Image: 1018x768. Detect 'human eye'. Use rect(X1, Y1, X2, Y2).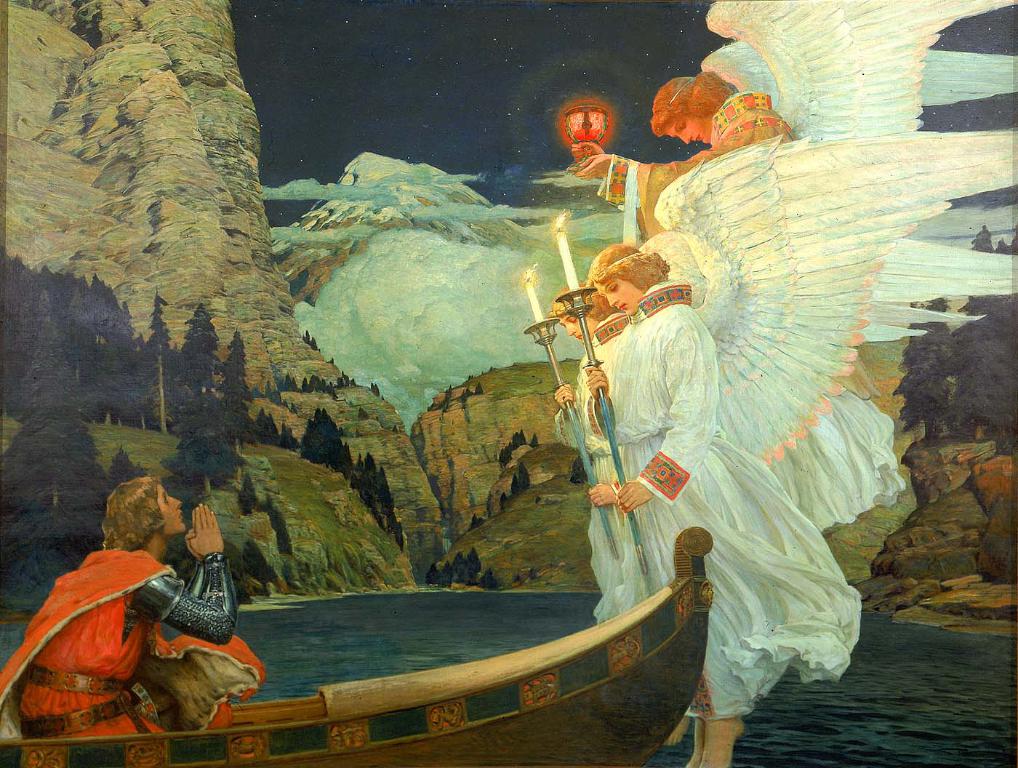
rect(570, 314, 577, 322).
